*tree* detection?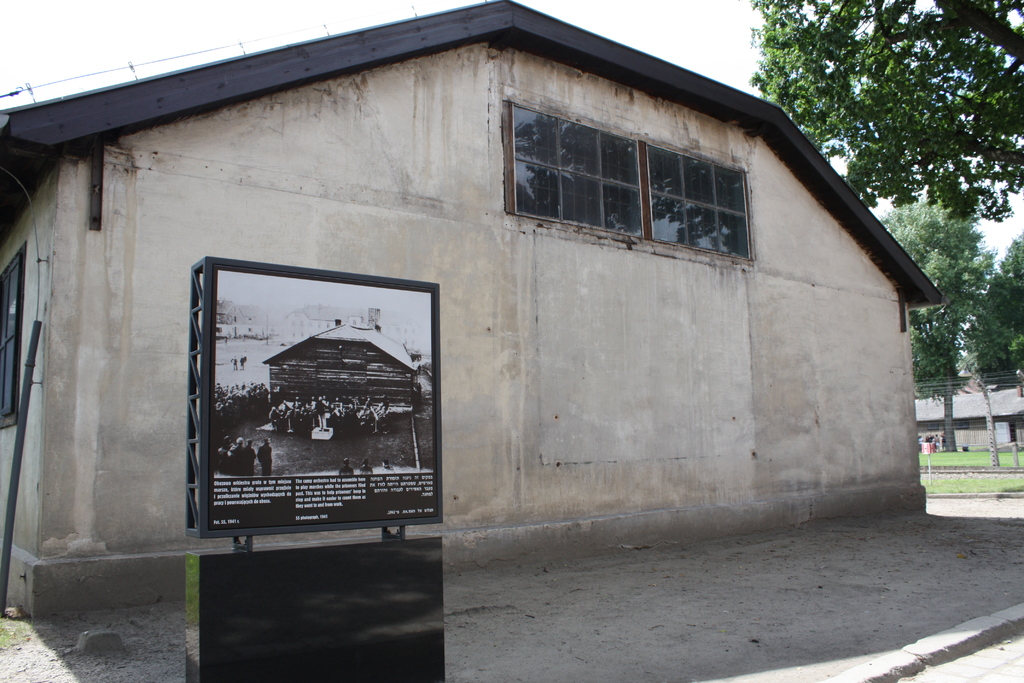
[left=772, top=4, right=1018, bottom=271]
